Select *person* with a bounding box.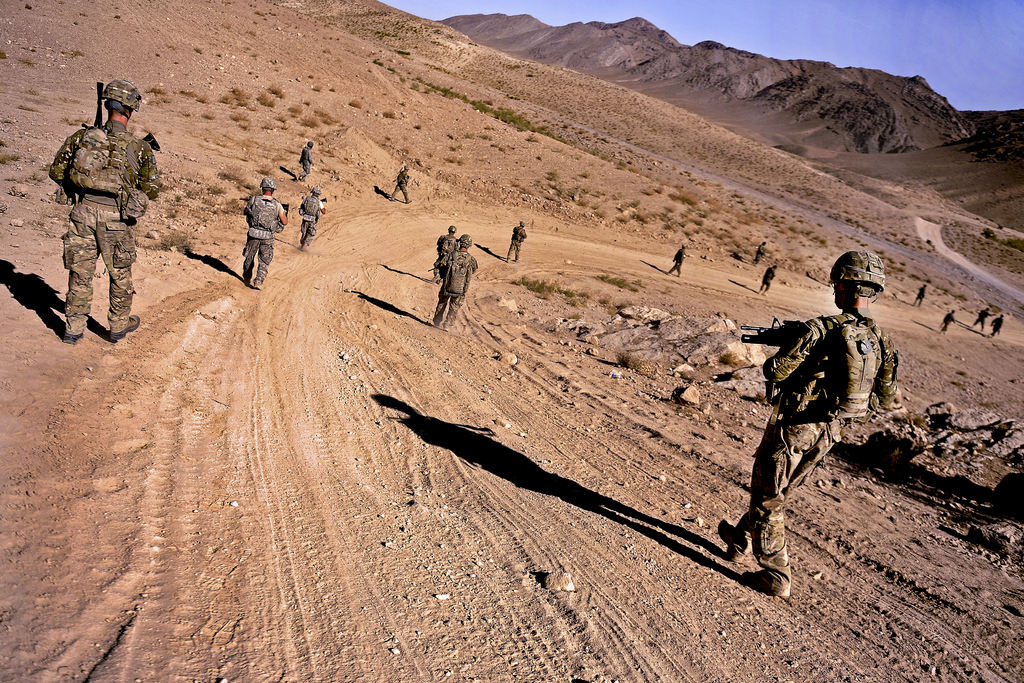
x1=36, y1=78, x2=165, y2=350.
